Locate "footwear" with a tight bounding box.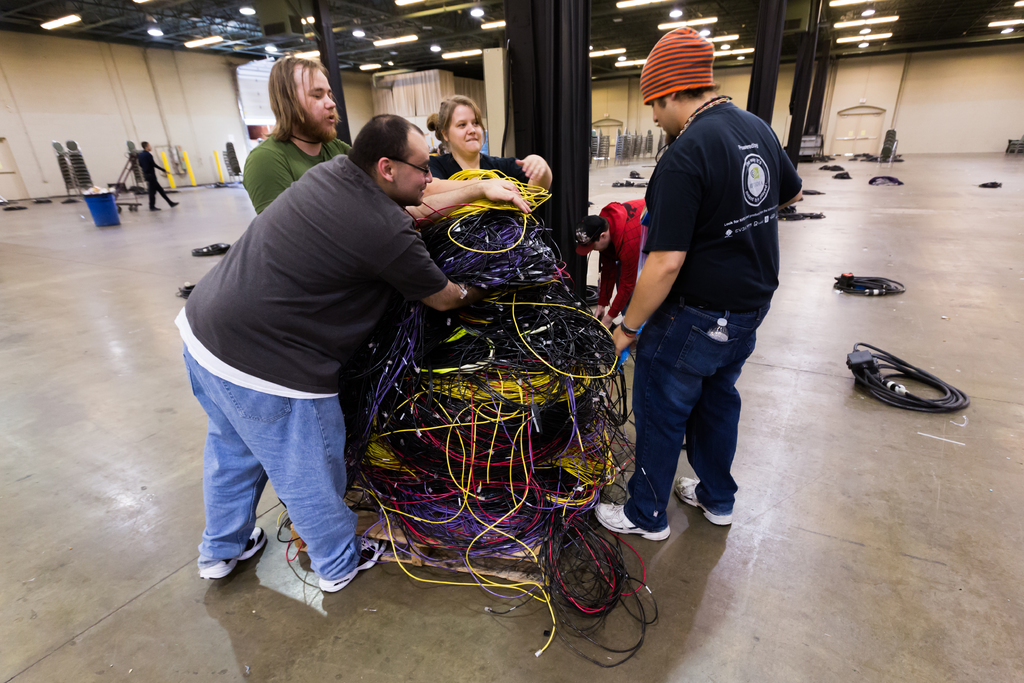
locate(175, 202, 179, 210).
